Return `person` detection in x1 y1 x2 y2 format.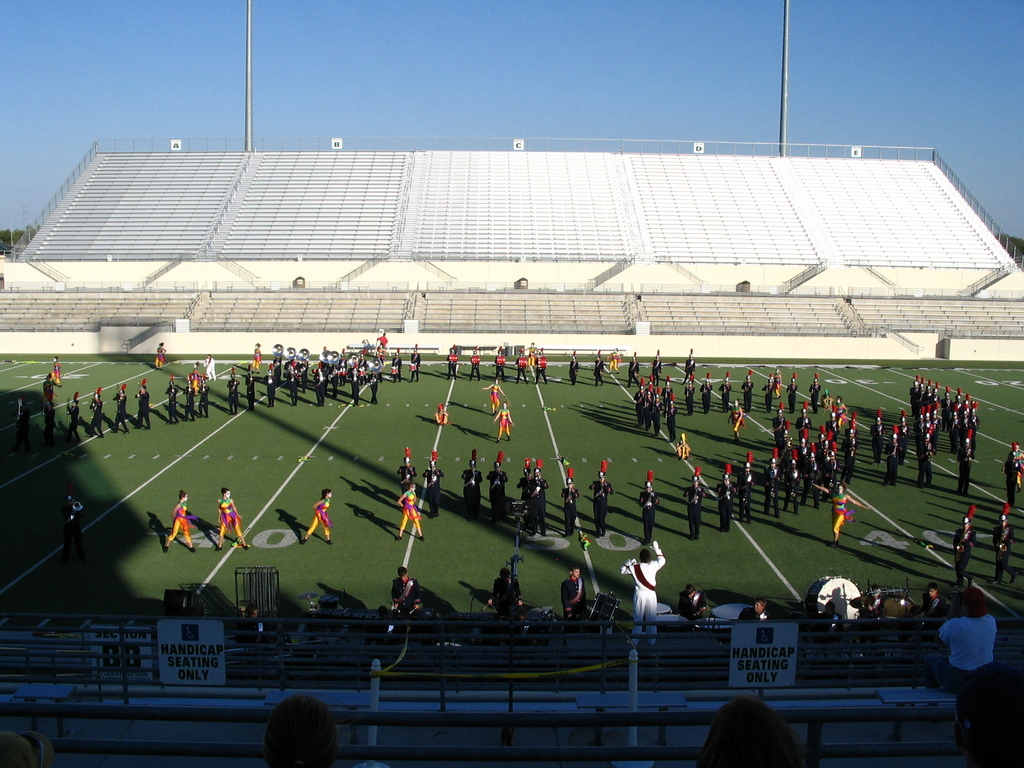
774 405 786 454.
